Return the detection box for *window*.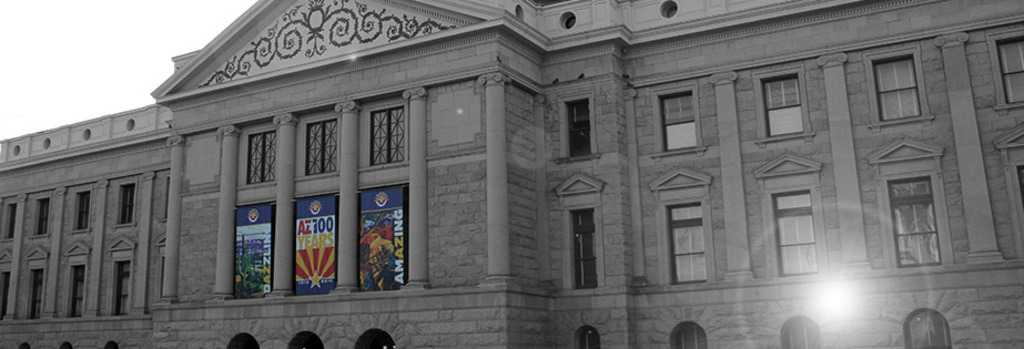
[x1=572, y1=325, x2=602, y2=348].
